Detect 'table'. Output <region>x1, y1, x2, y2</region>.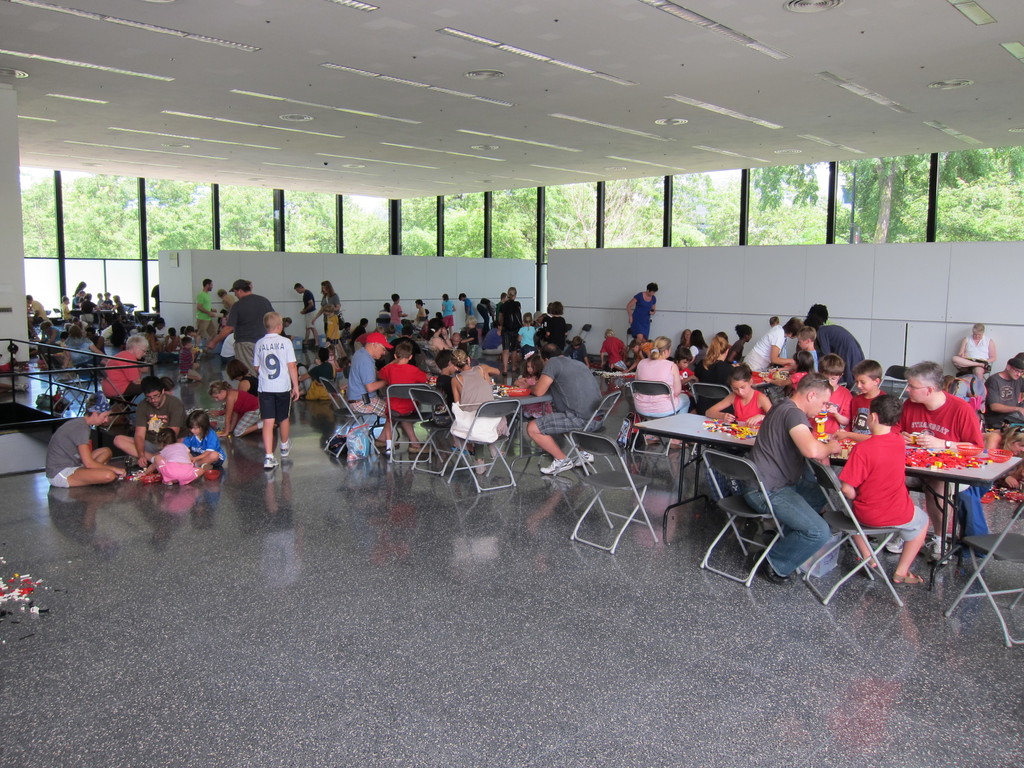
<region>634, 405, 1020, 589</region>.
